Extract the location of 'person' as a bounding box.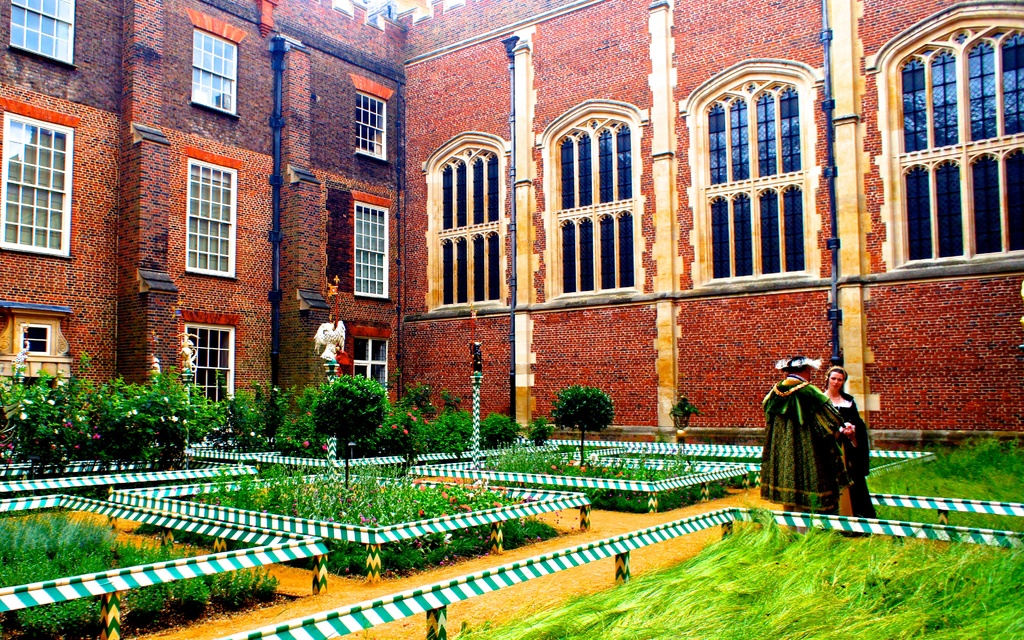
<bbox>815, 366, 879, 516</bbox>.
